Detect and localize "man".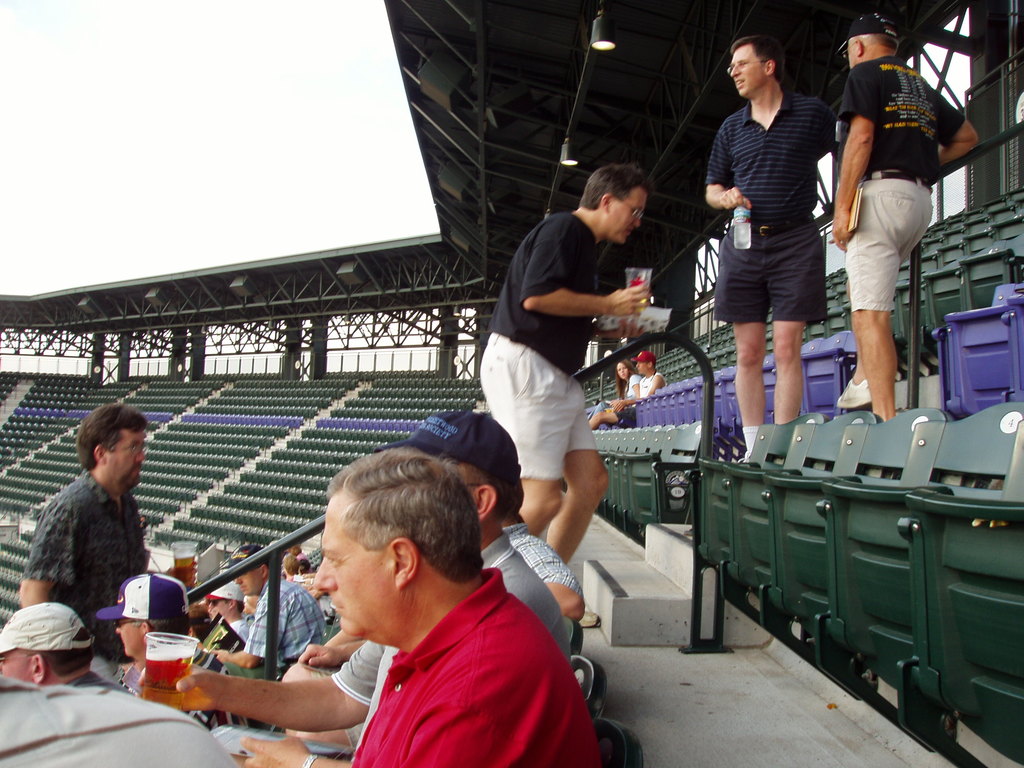
Localized at bbox=(707, 36, 831, 463).
